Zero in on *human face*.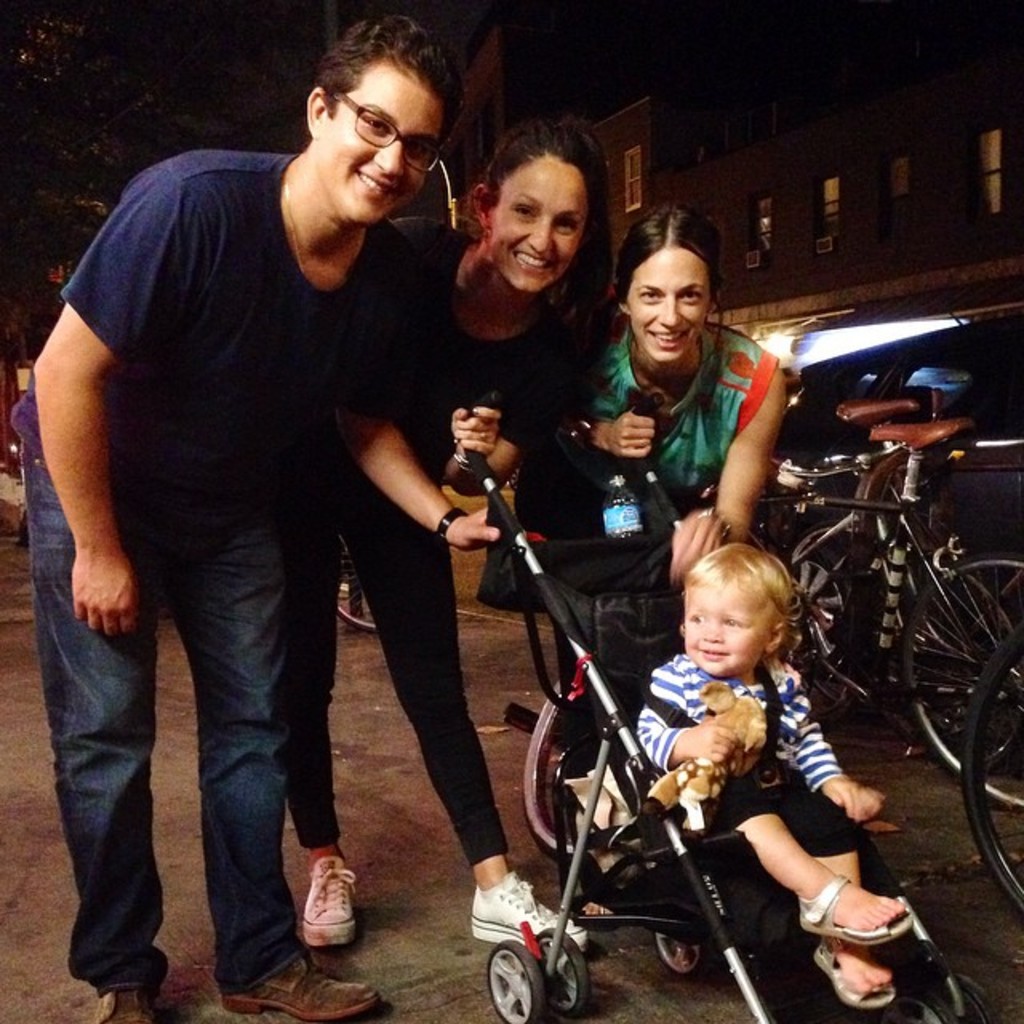
Zeroed in: region(304, 61, 462, 222).
